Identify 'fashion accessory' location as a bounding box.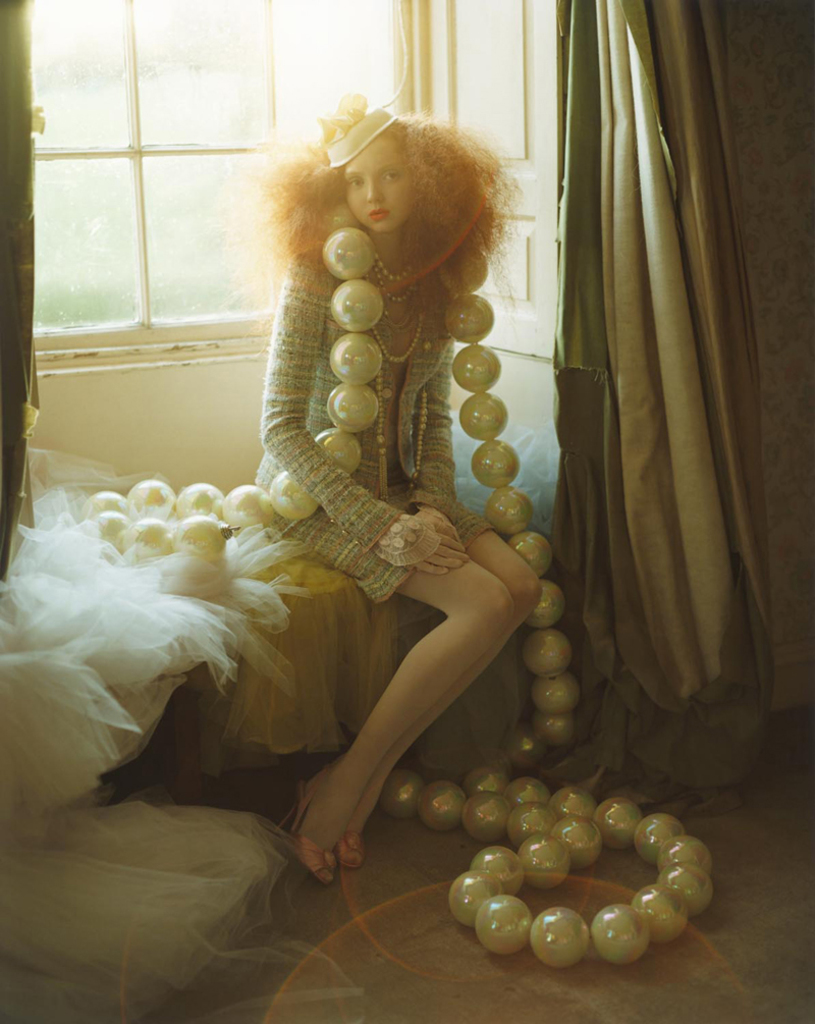
[272, 765, 337, 885].
